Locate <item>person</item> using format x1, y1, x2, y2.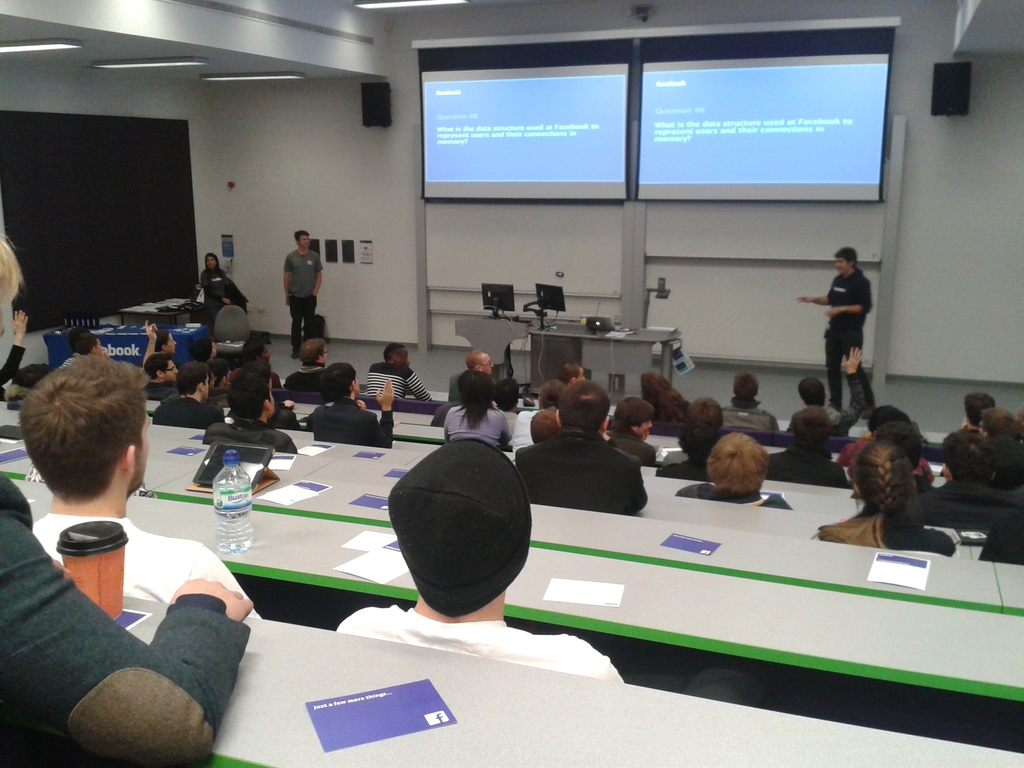
343, 343, 428, 405.
